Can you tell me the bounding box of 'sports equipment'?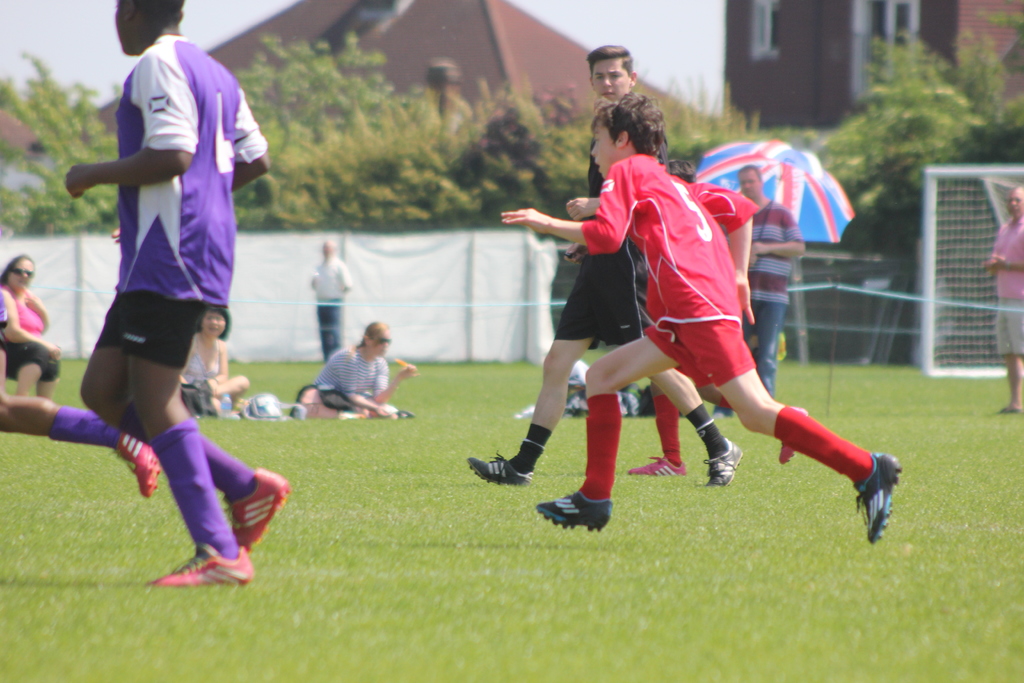
crop(534, 495, 611, 531).
